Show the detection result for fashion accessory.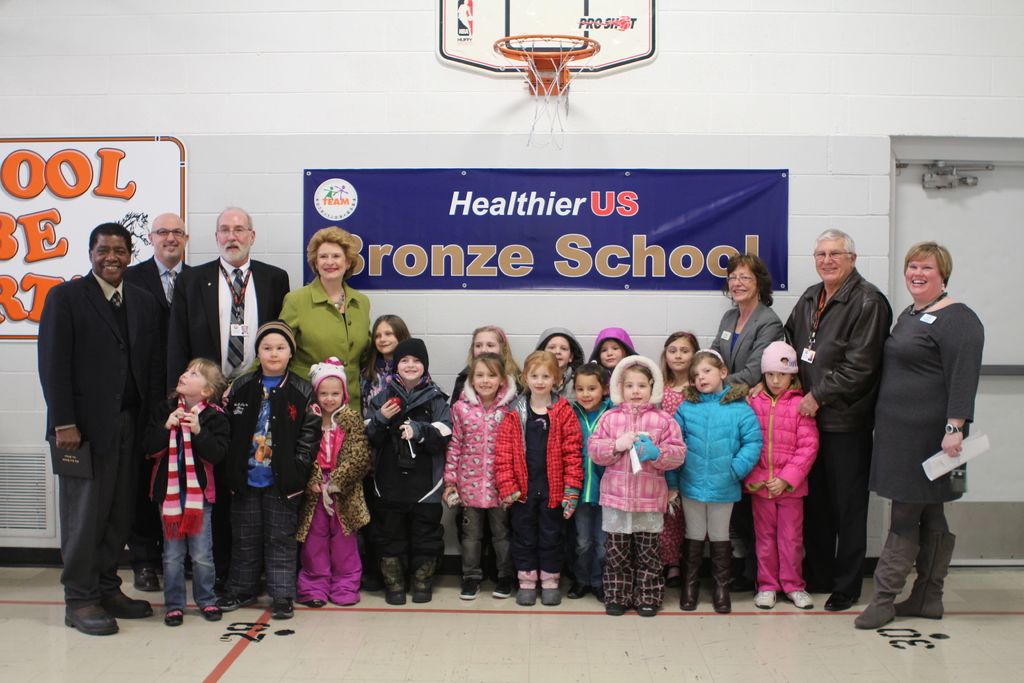
761 338 797 373.
